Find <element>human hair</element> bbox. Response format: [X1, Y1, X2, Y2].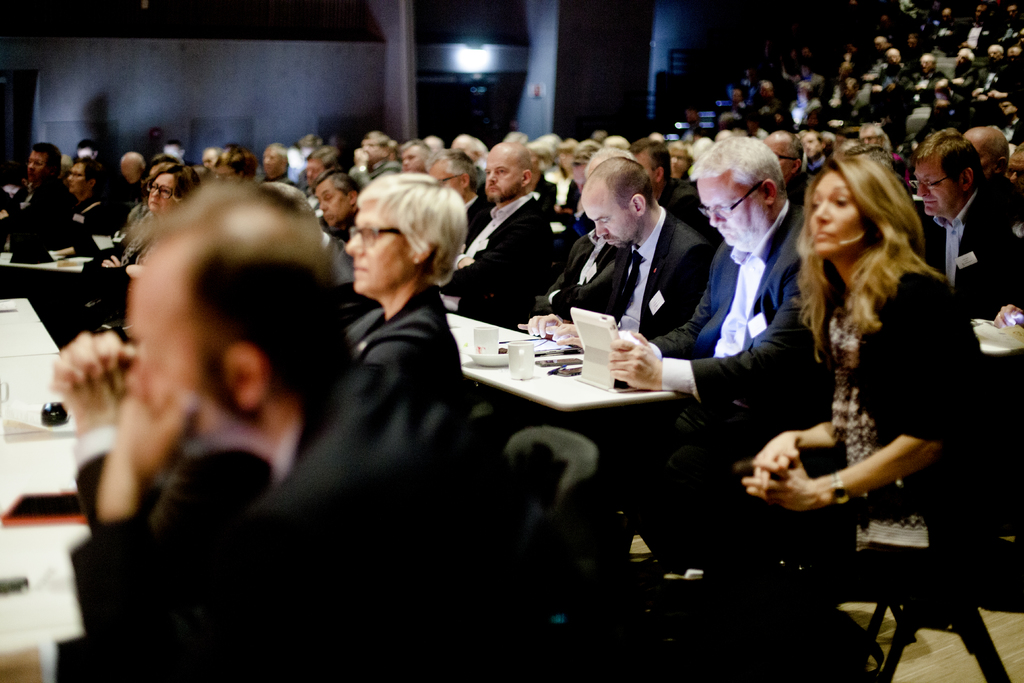
[630, 136, 671, 186].
